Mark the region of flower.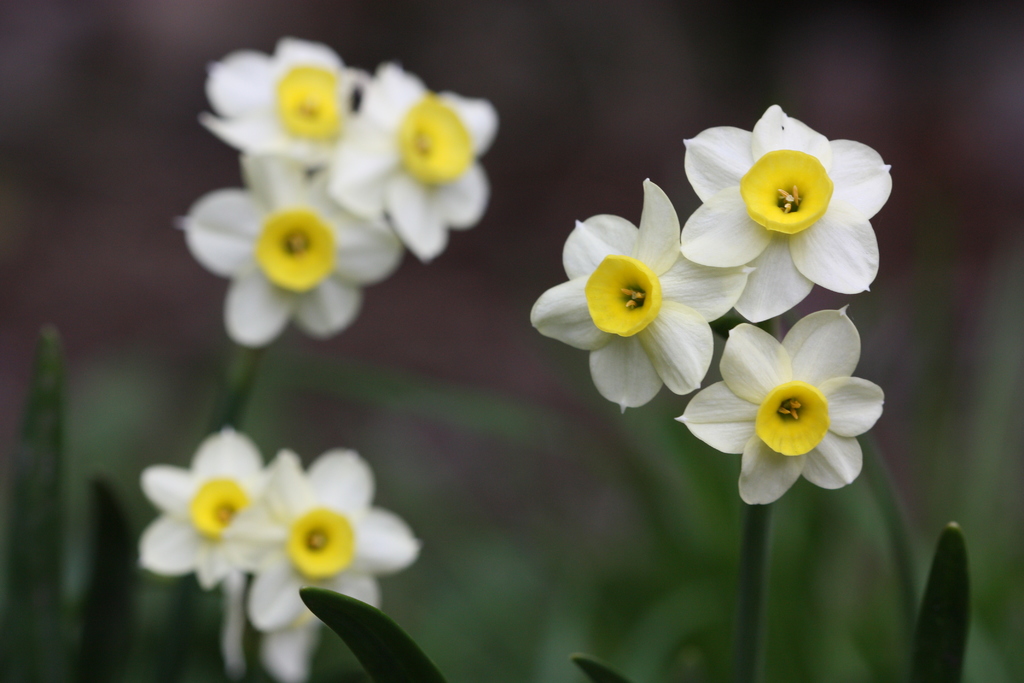
Region: 198 35 374 165.
